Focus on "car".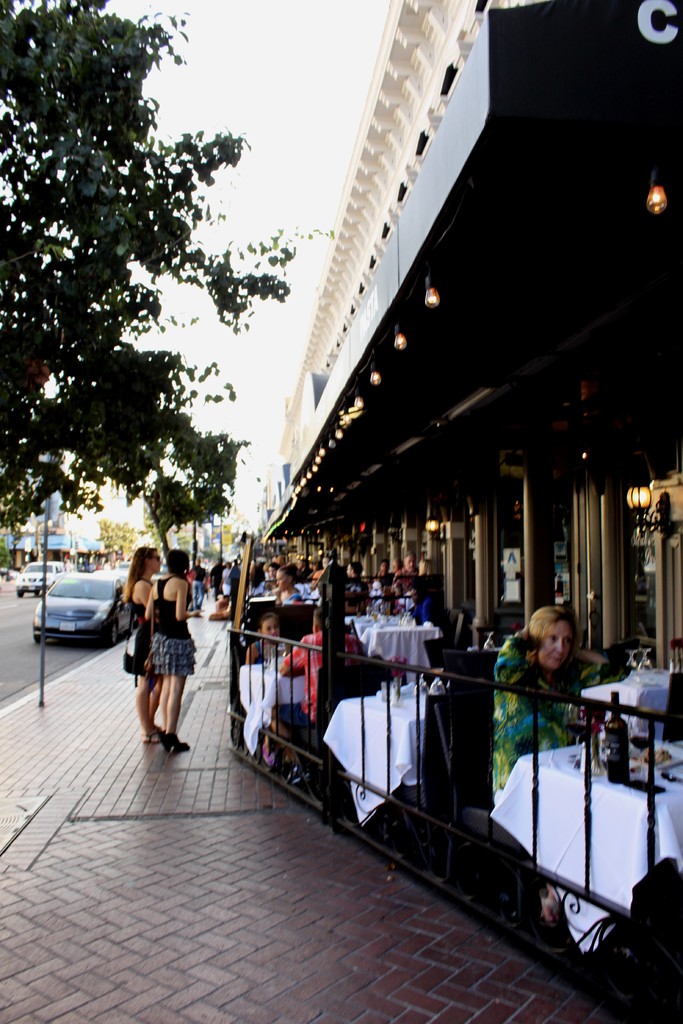
Focused at (151,560,170,584).
